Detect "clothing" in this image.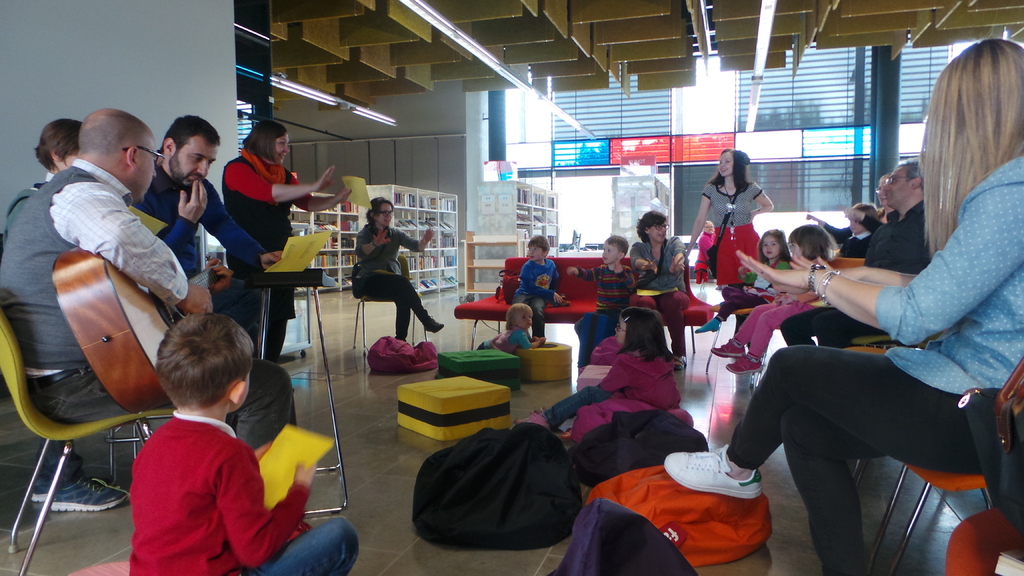
Detection: region(576, 263, 636, 321).
